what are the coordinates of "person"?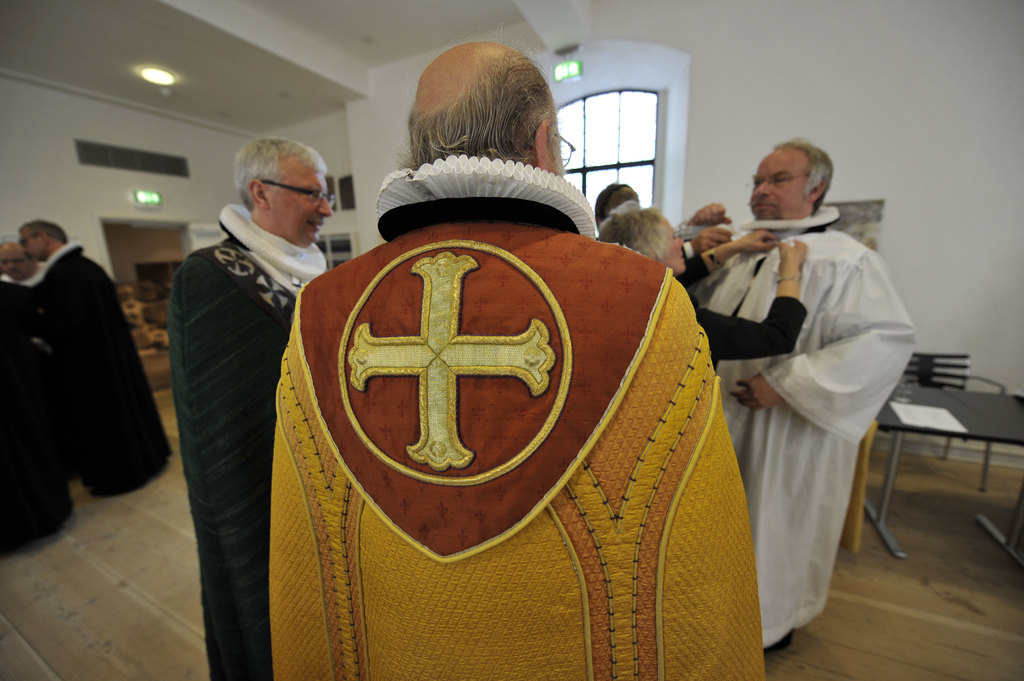
<box>163,118,347,680</box>.
